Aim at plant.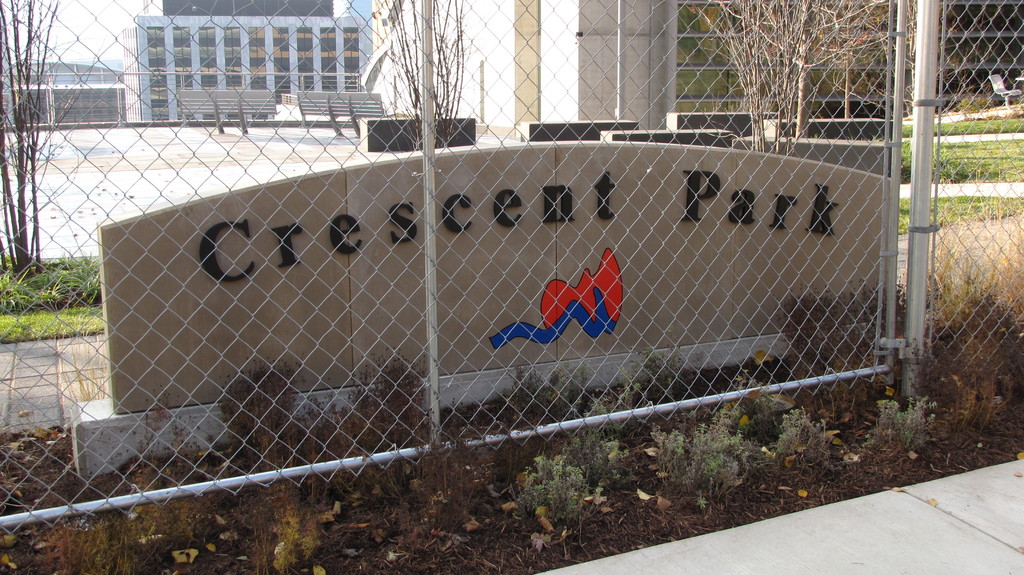
Aimed at (left=640, top=336, right=678, bottom=397).
